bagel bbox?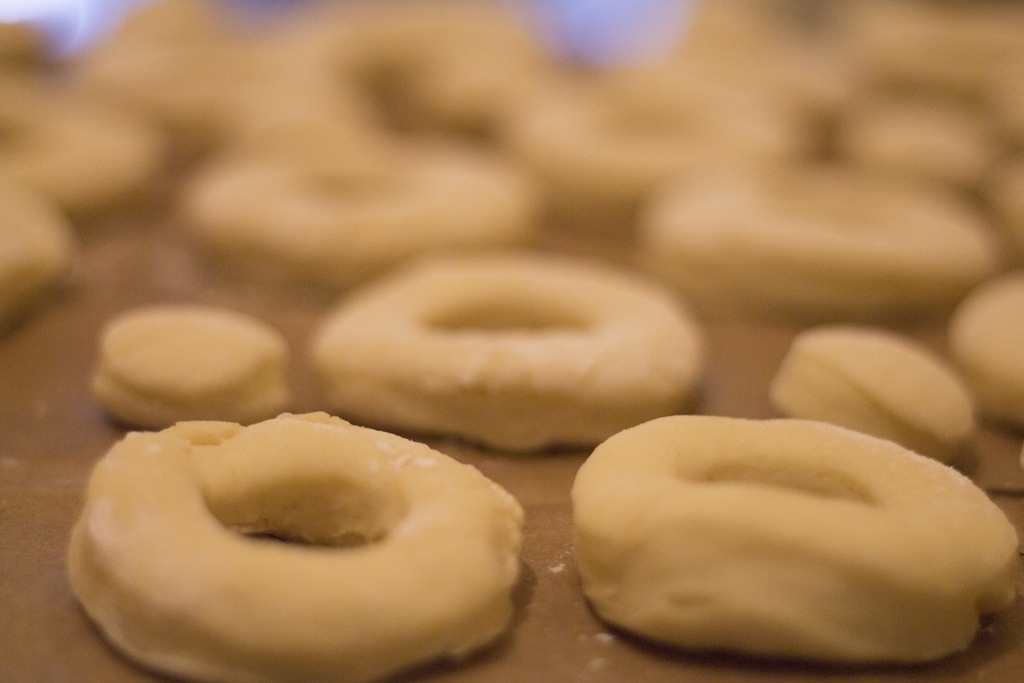
[left=572, top=409, right=1023, bottom=671]
